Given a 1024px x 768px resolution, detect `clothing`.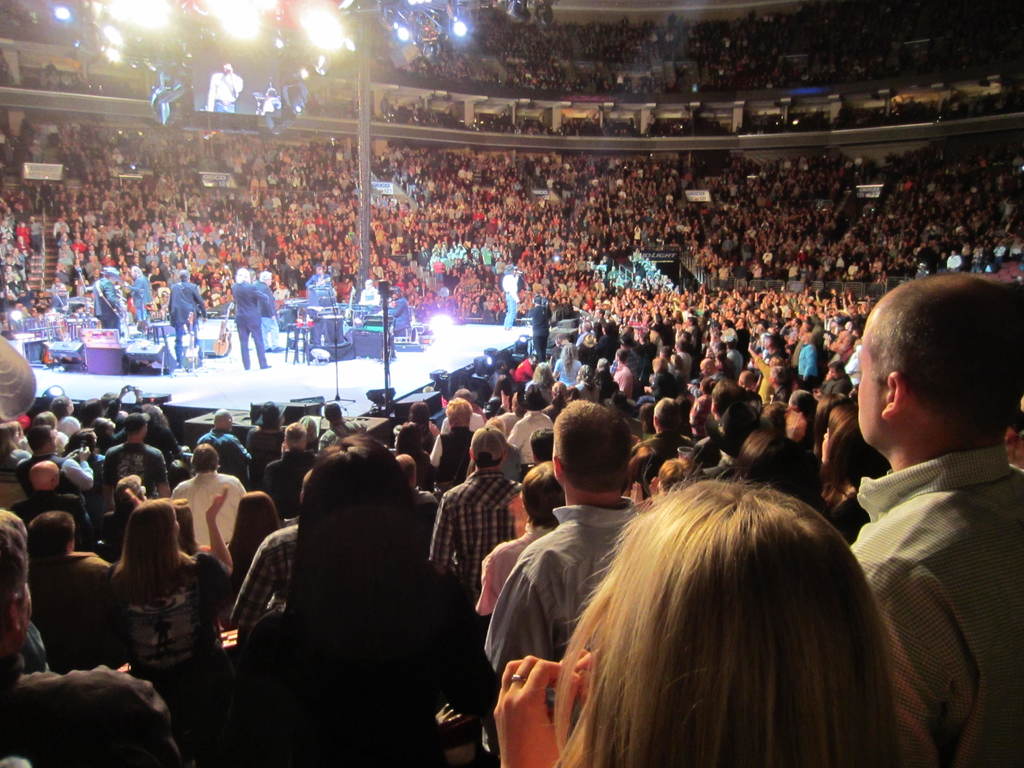
bbox(9, 483, 93, 547).
